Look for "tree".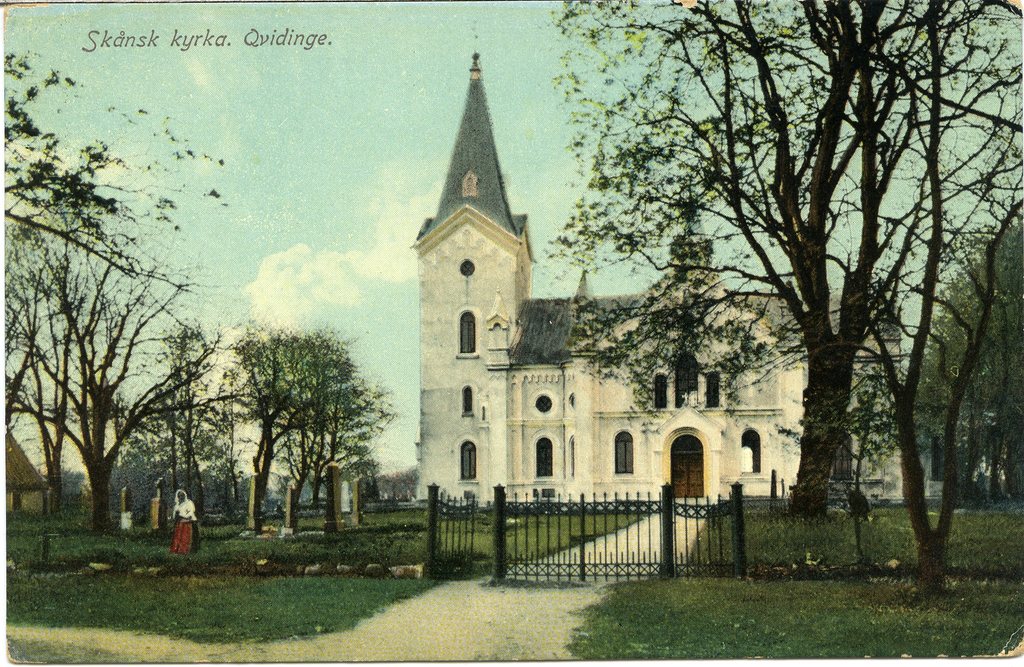
Found: <box>0,30,228,275</box>.
